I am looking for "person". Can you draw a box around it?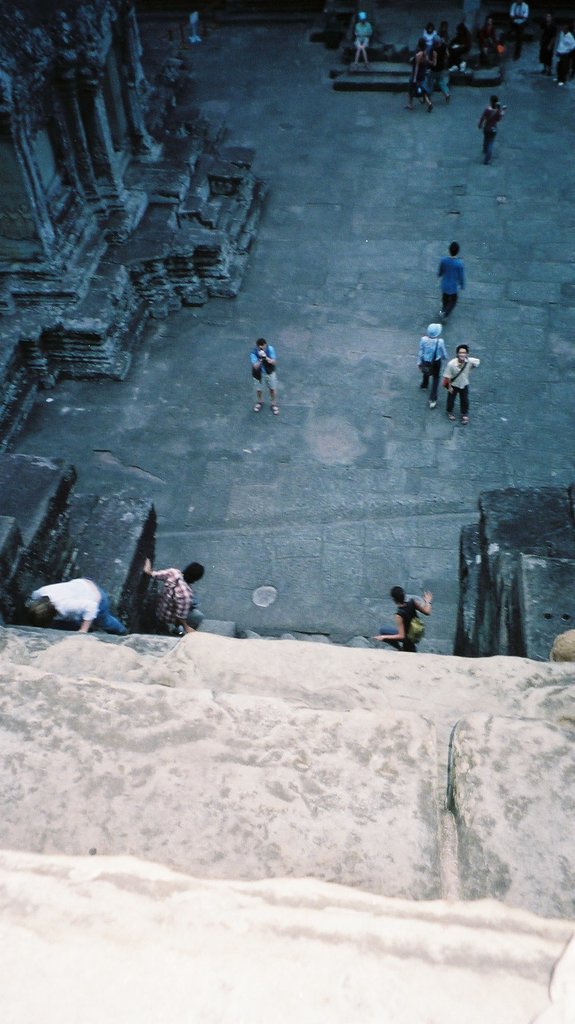
Sure, the bounding box is box=[422, 35, 448, 104].
